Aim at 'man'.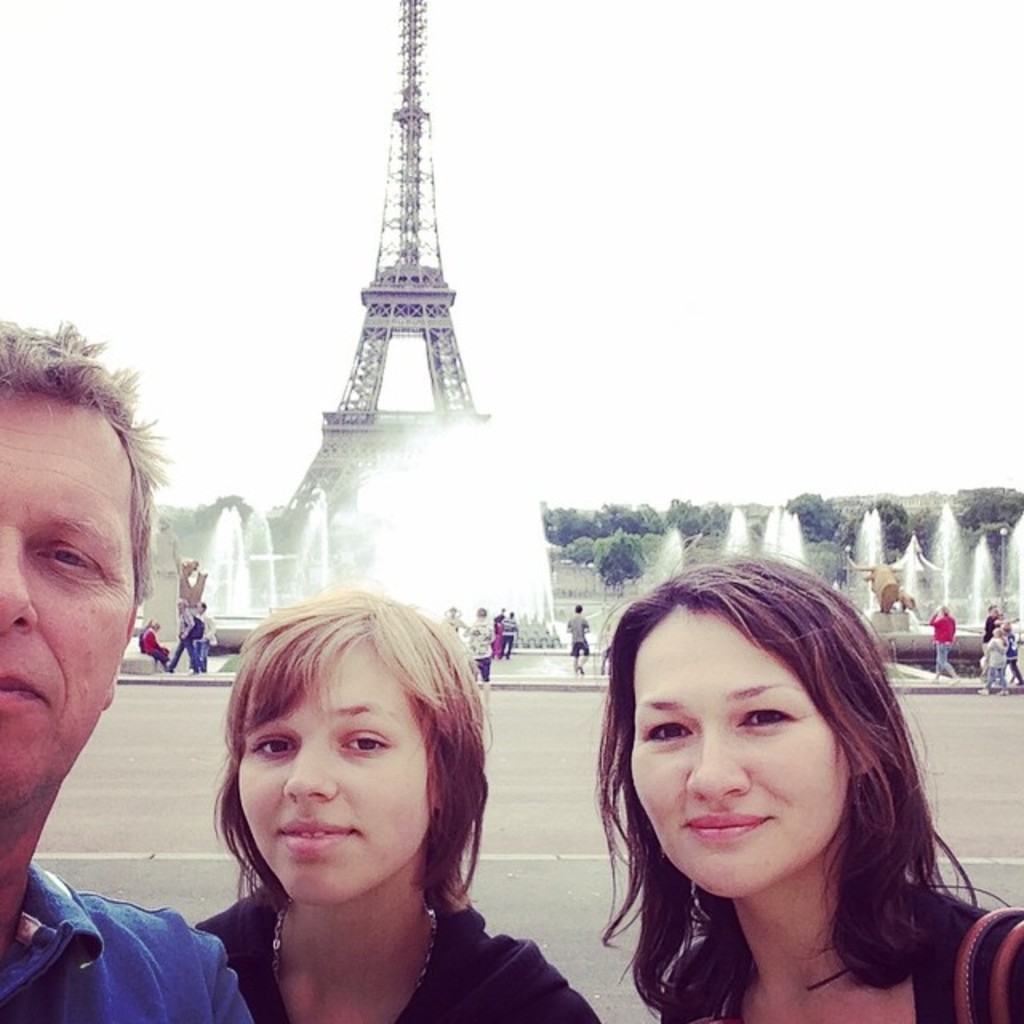
Aimed at [x1=558, y1=600, x2=595, y2=678].
